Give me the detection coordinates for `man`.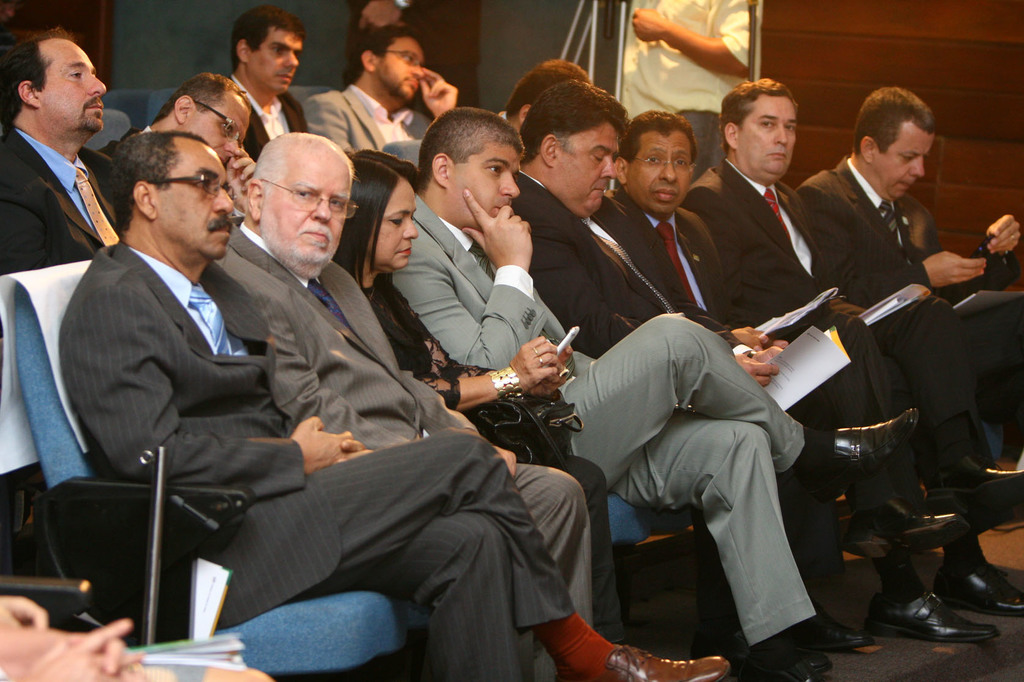
[x1=100, y1=74, x2=262, y2=223].
